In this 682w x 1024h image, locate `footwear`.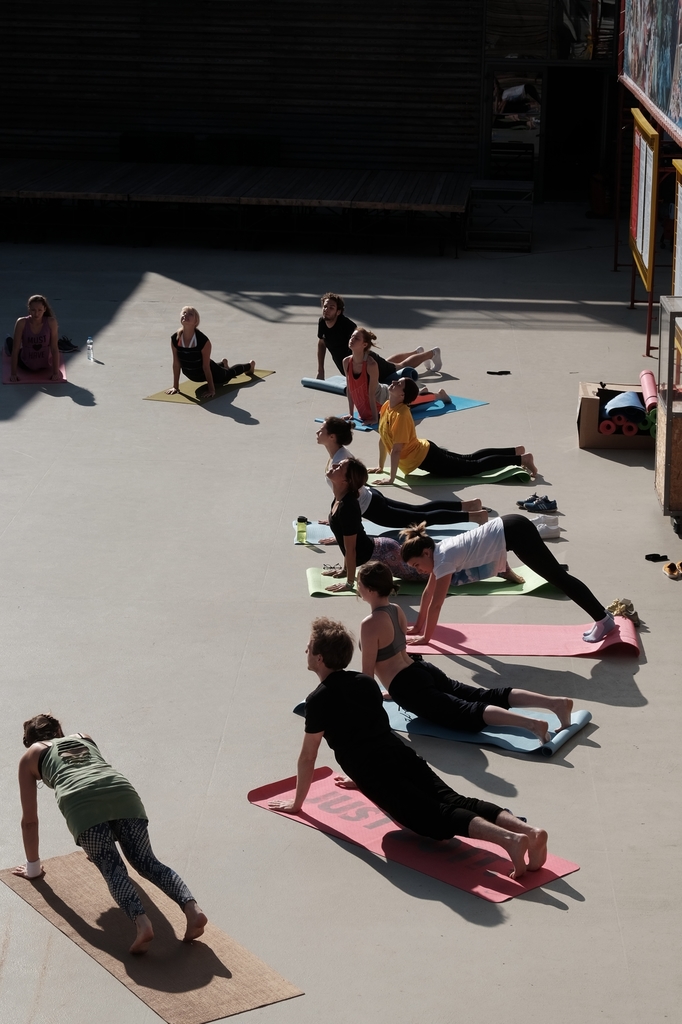
Bounding box: pyautogui.locateOnScreen(662, 563, 681, 580).
